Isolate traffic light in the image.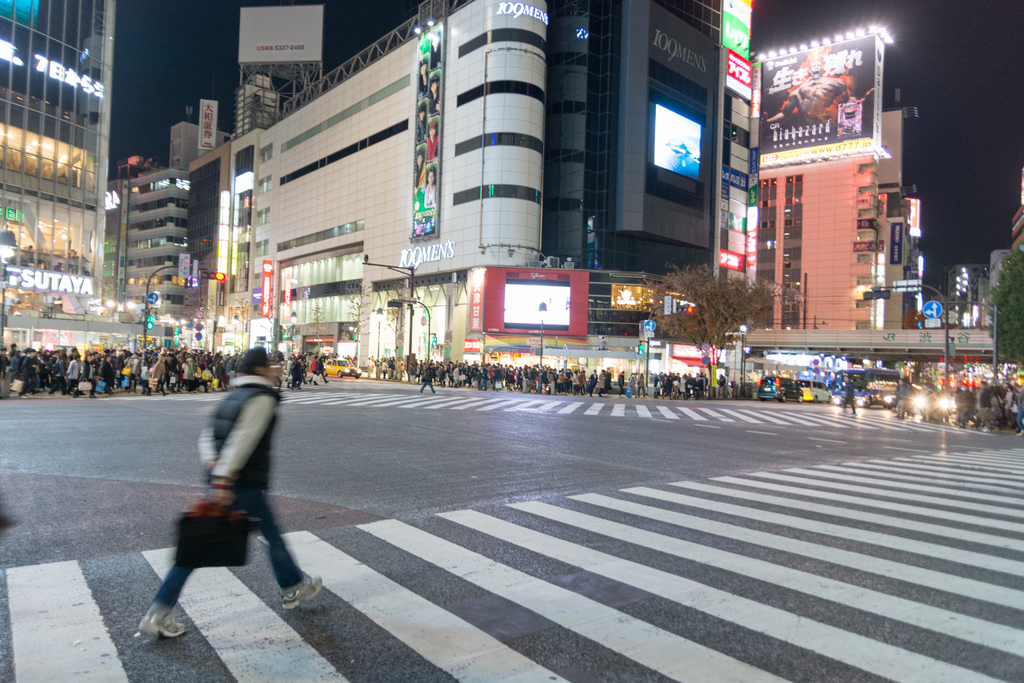
Isolated region: (left=432, top=336, right=436, bottom=345).
